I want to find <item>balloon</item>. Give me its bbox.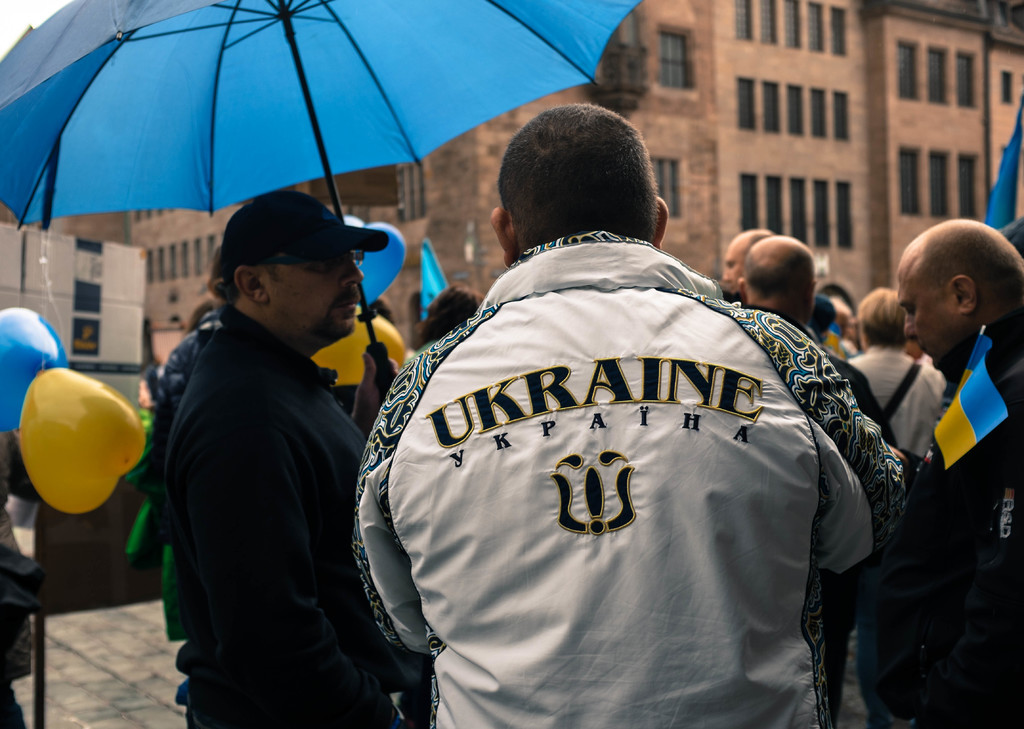
[left=349, top=211, right=408, bottom=309].
